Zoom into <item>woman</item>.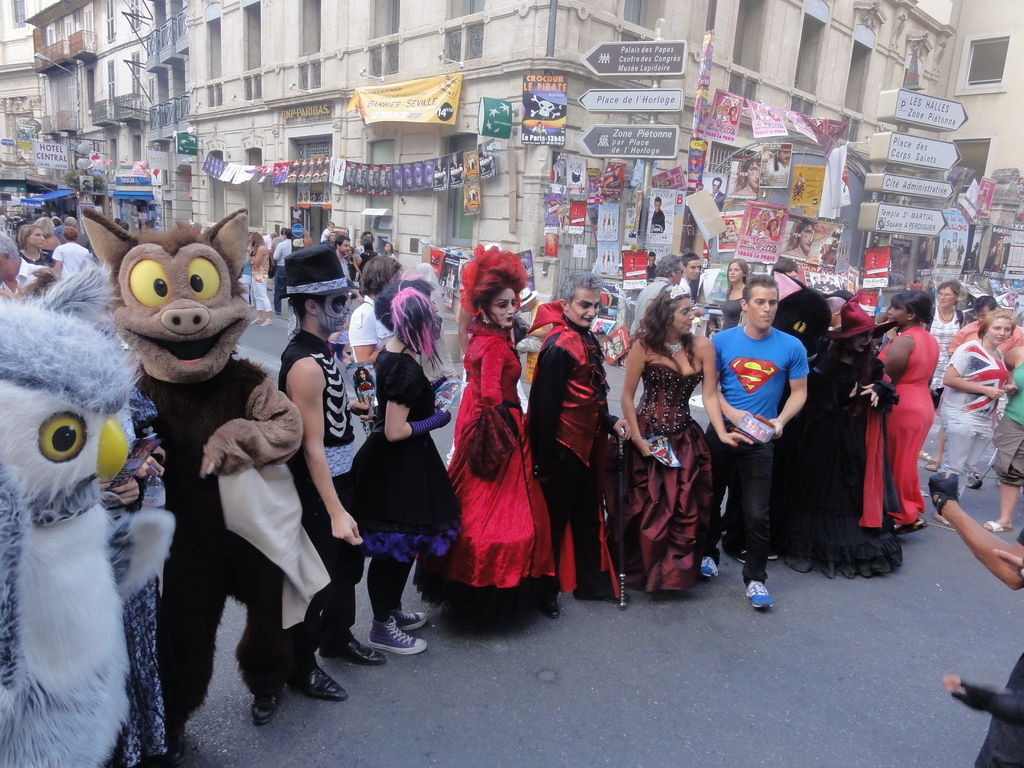
Zoom target: 859 284 941 515.
